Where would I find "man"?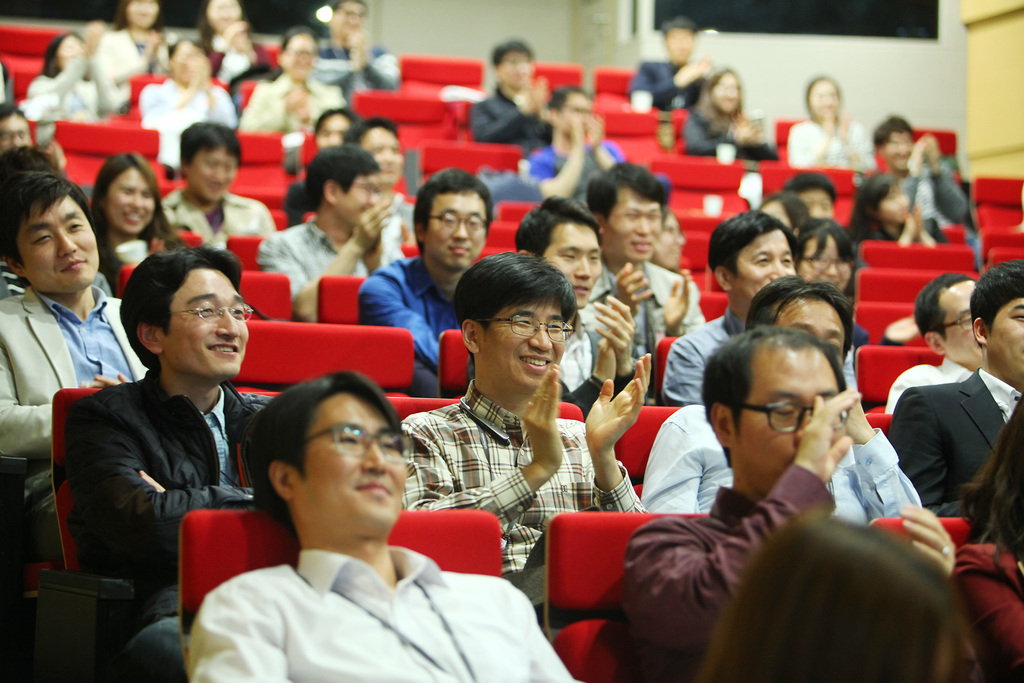
At 346,119,420,243.
